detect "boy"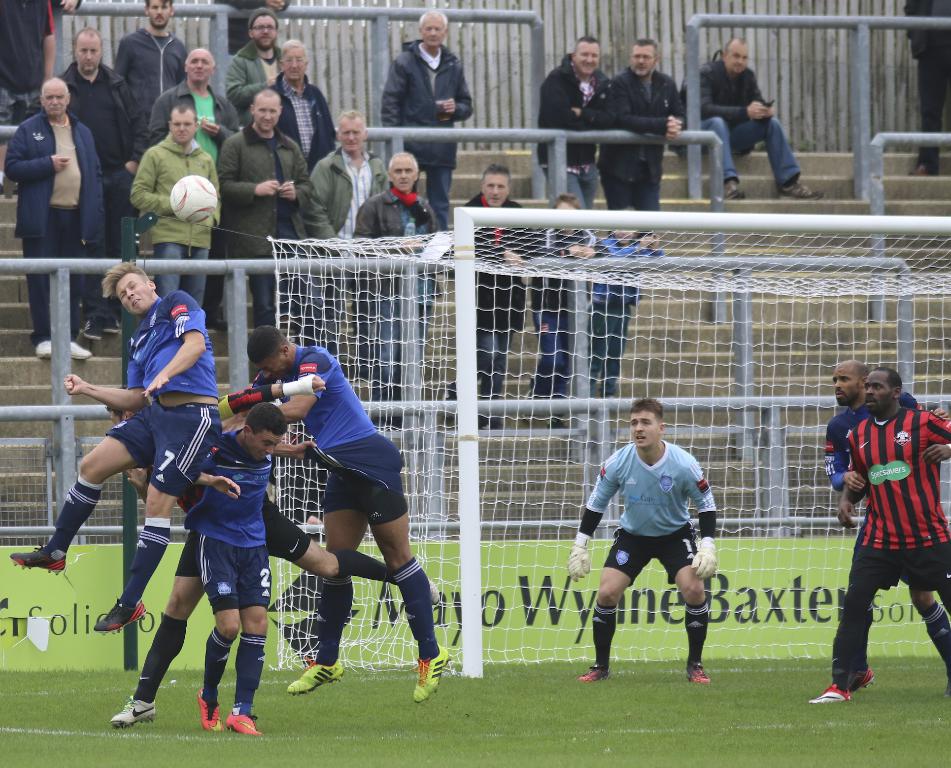
detection(575, 196, 675, 404)
